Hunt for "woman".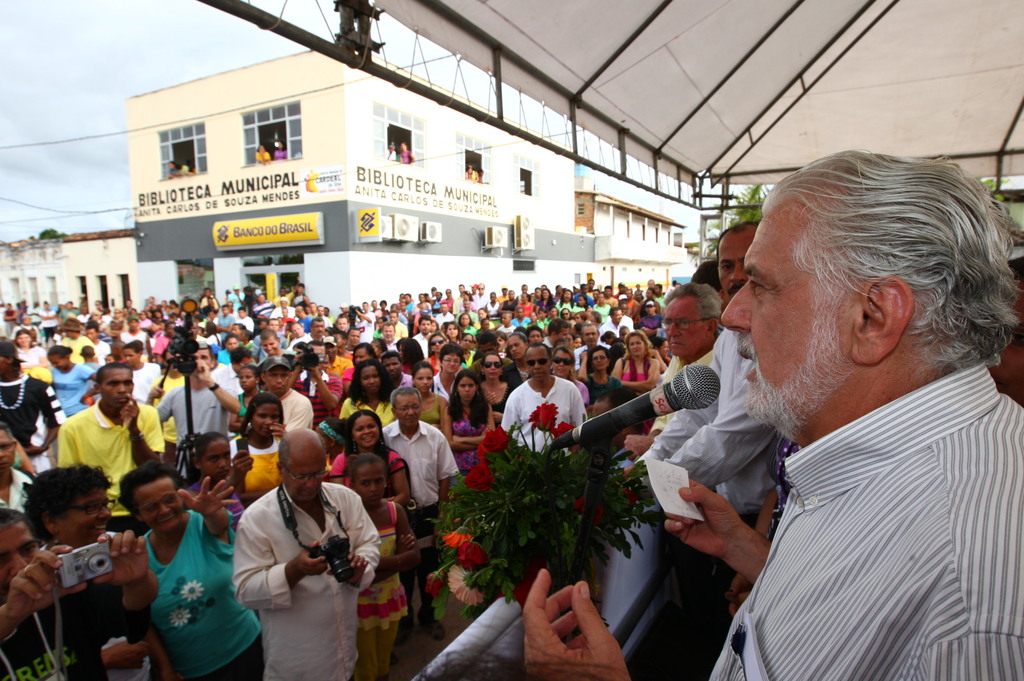
Hunted down at (x1=412, y1=360, x2=446, y2=429).
